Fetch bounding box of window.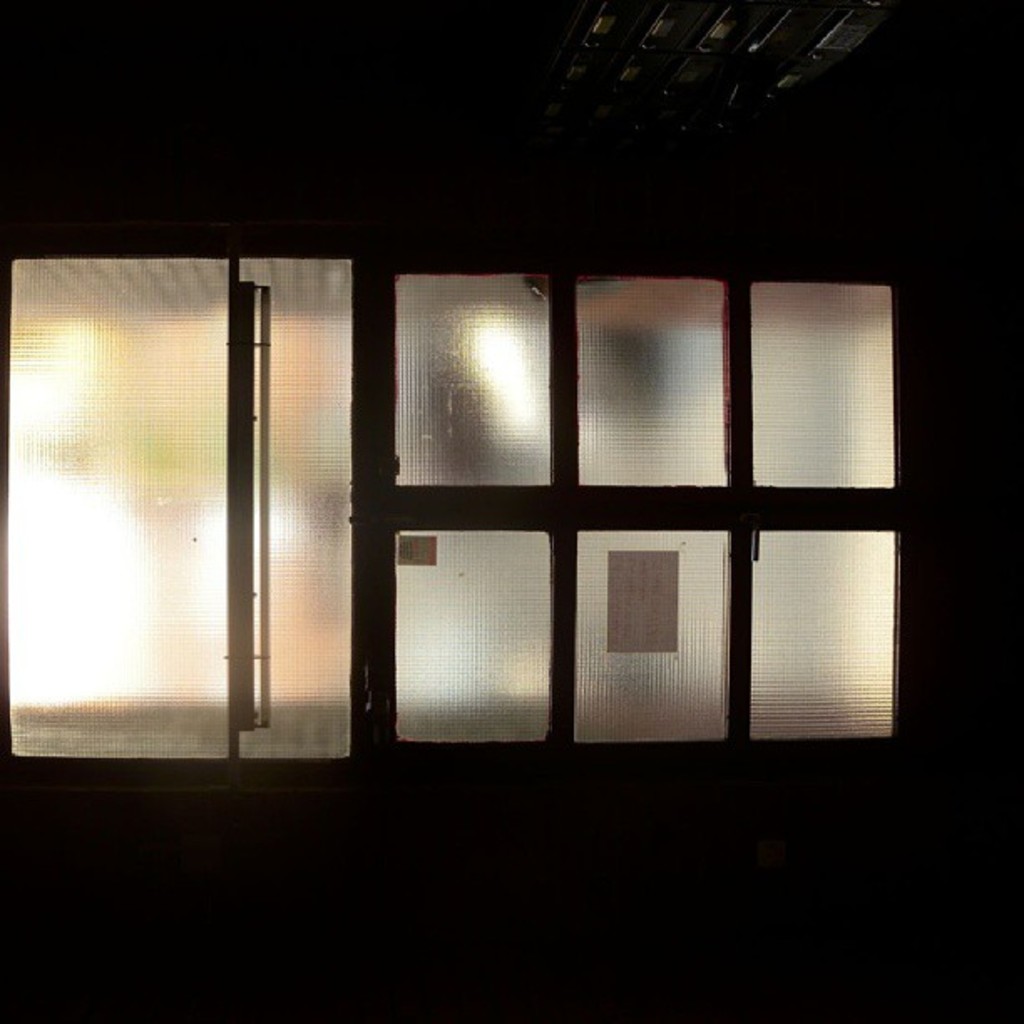
Bbox: {"left": 378, "top": 514, "right": 557, "bottom": 756}.
